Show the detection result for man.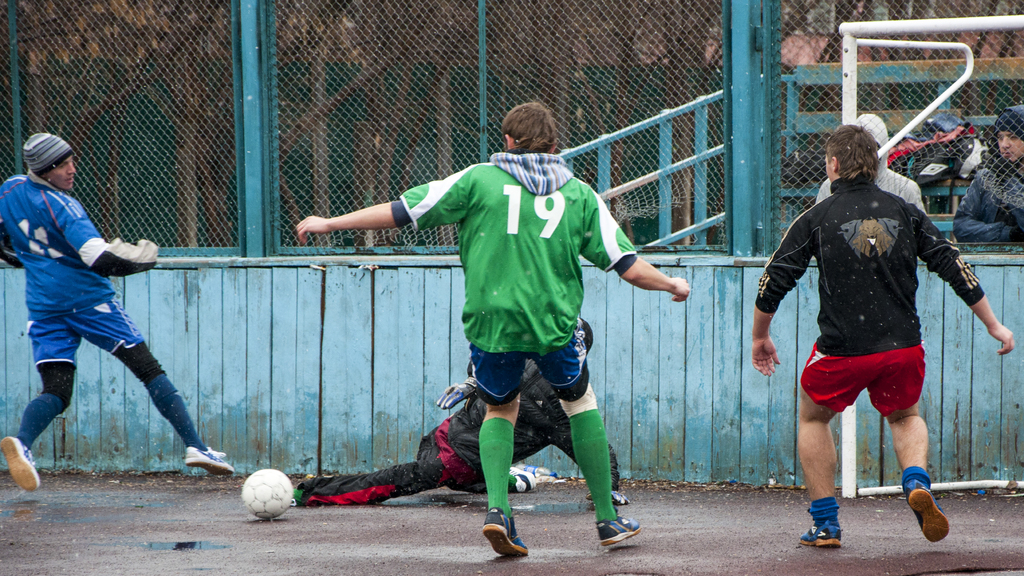
<box>813,110,926,218</box>.
